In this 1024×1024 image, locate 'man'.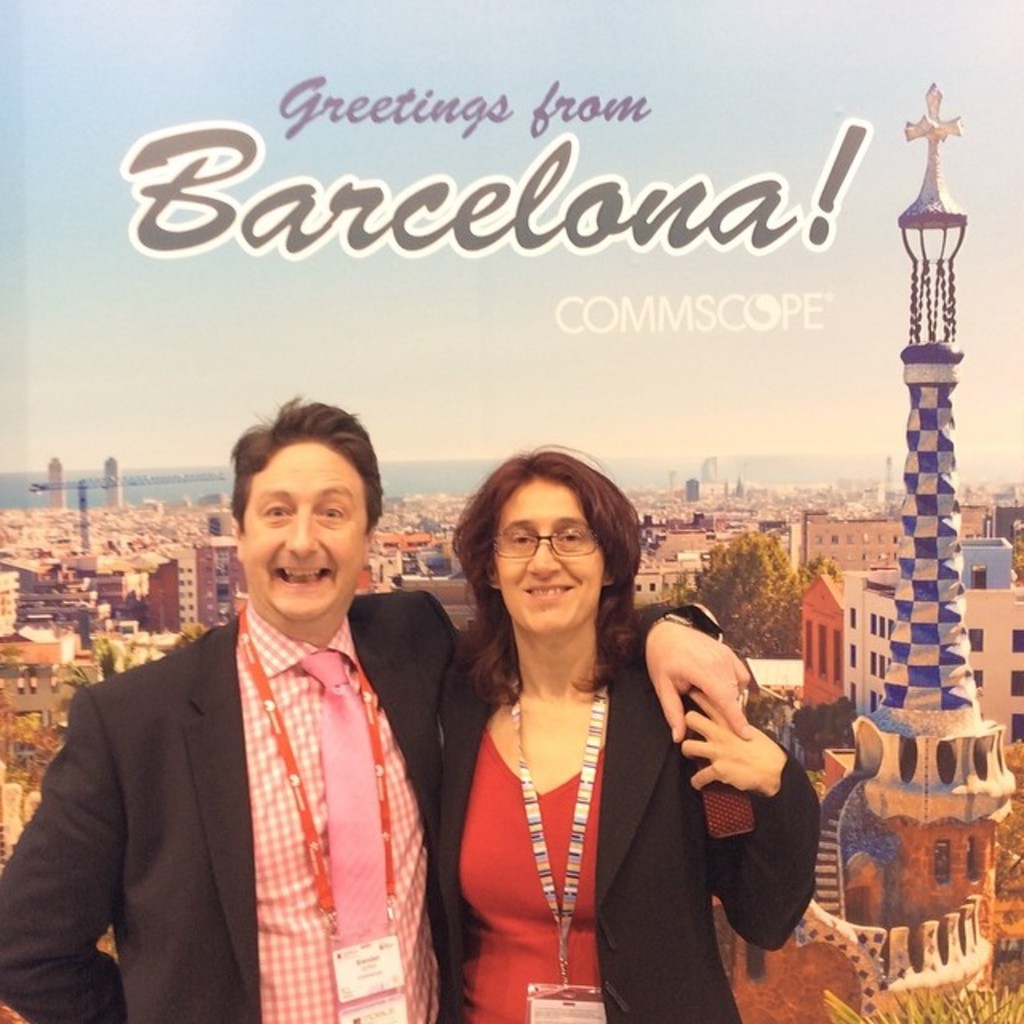
Bounding box: <region>0, 395, 757, 1022</region>.
